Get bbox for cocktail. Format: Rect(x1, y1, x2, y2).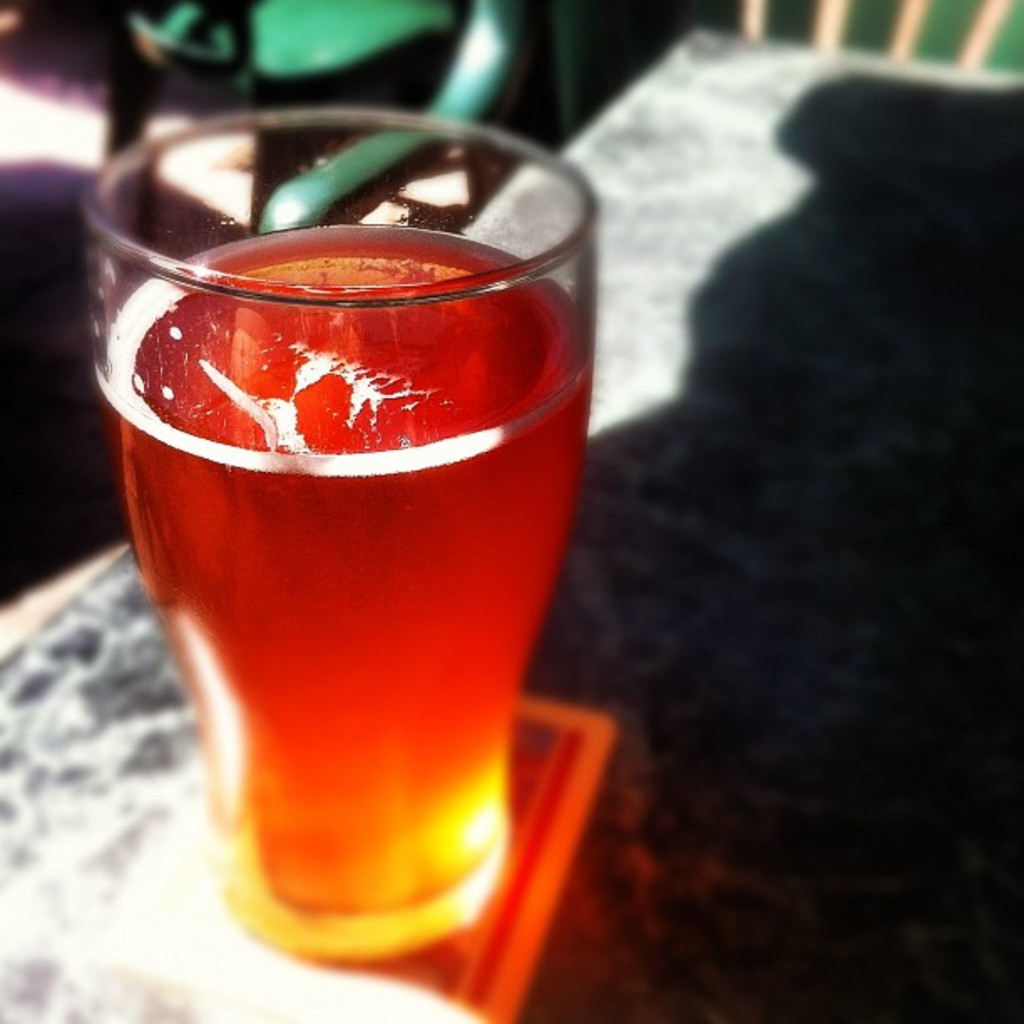
Rect(77, 107, 601, 959).
